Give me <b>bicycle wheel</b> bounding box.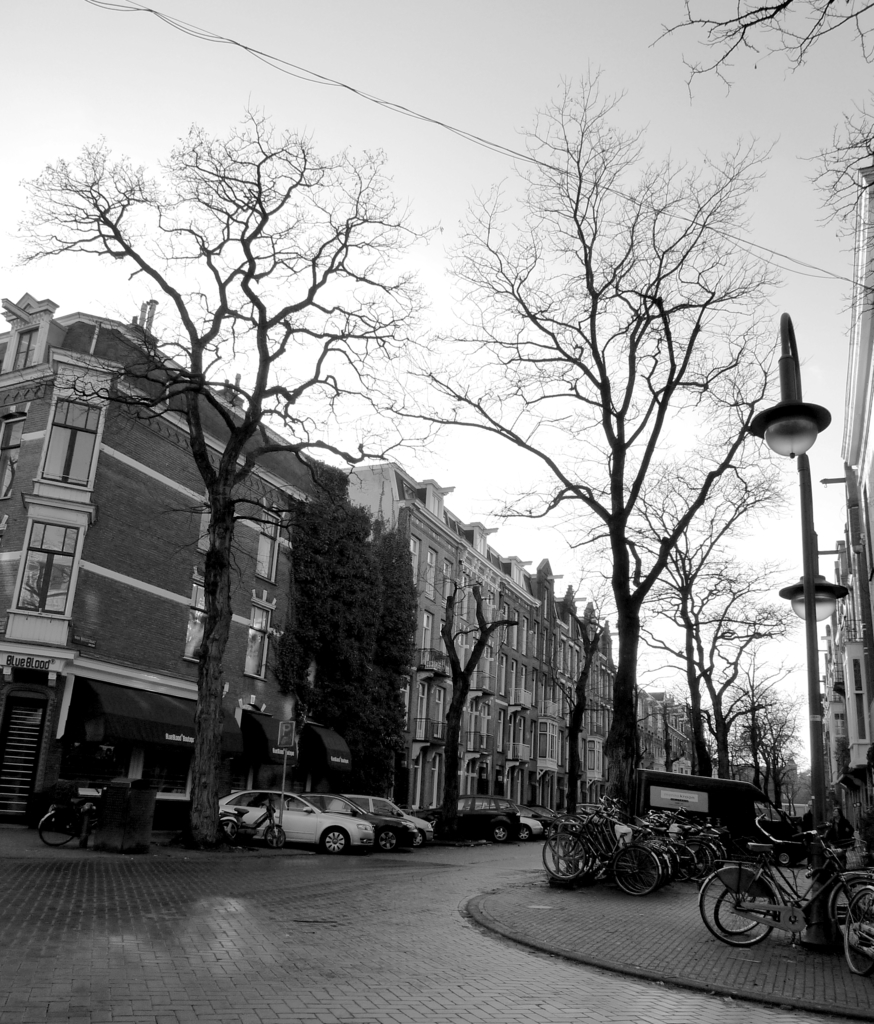
<region>697, 865, 775, 949</region>.
